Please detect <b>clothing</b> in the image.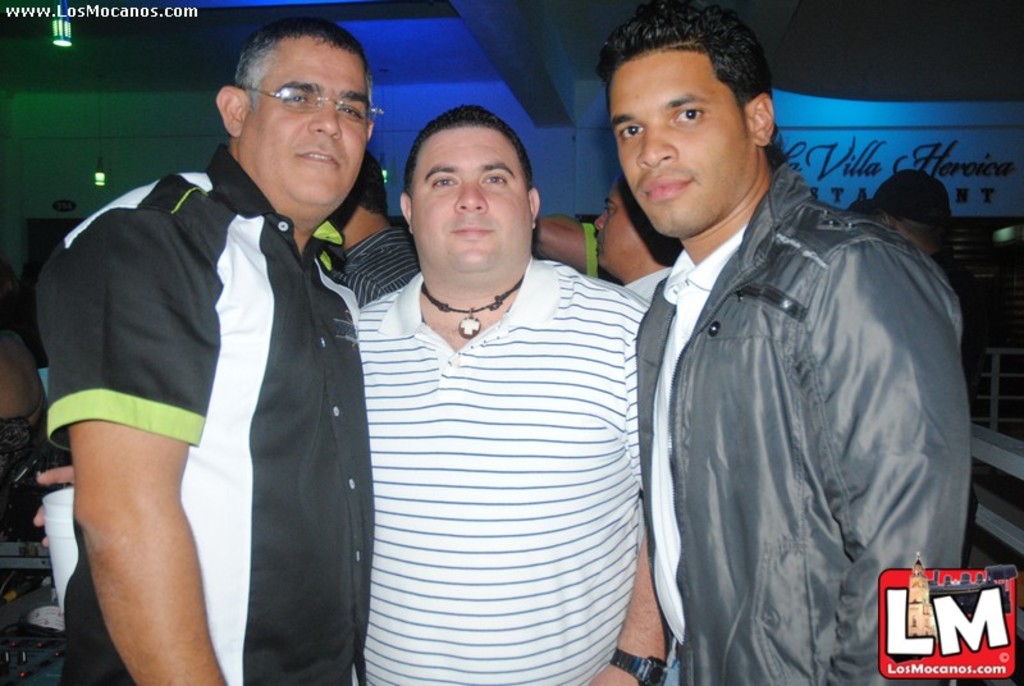
box(635, 160, 972, 685).
